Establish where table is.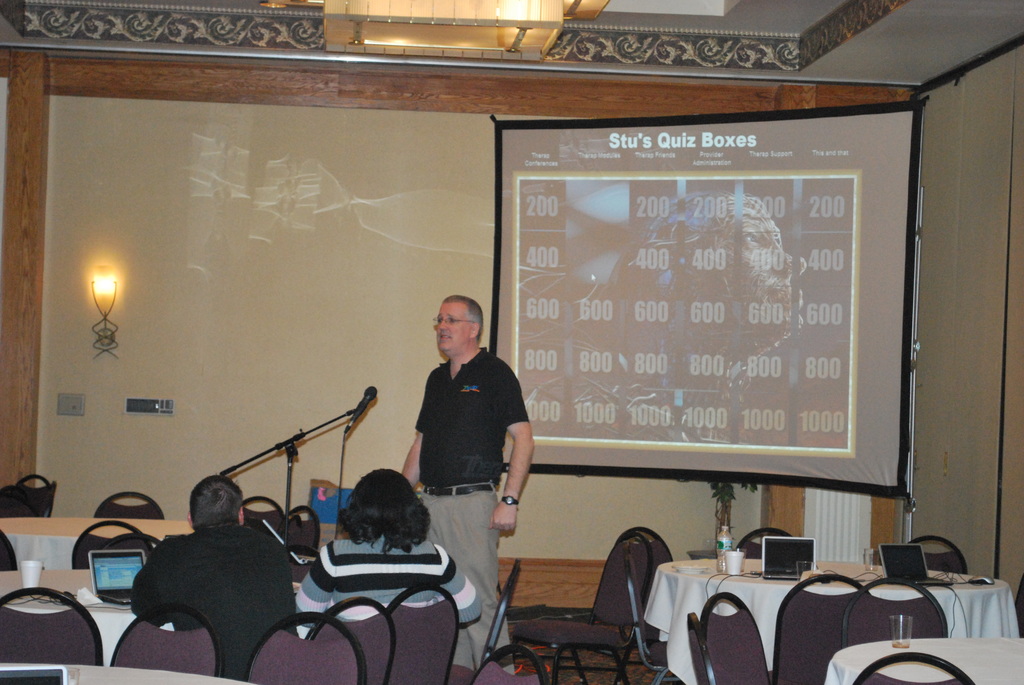
Established at 822/636/1023/684.
